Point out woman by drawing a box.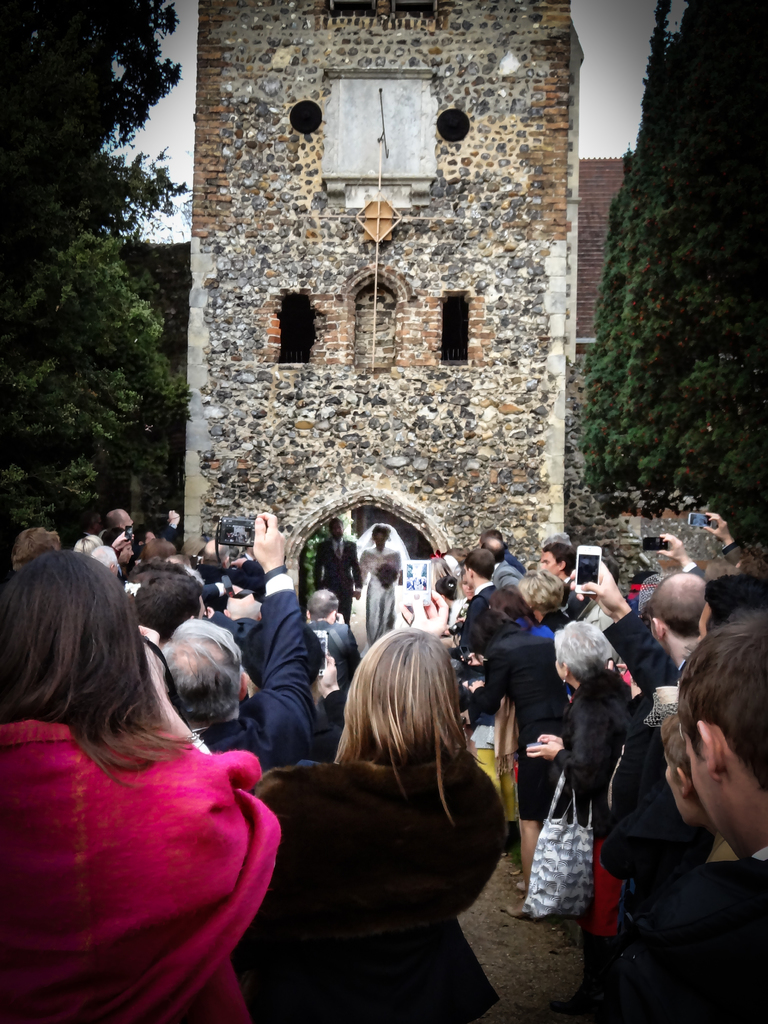
bbox=(429, 556, 453, 587).
